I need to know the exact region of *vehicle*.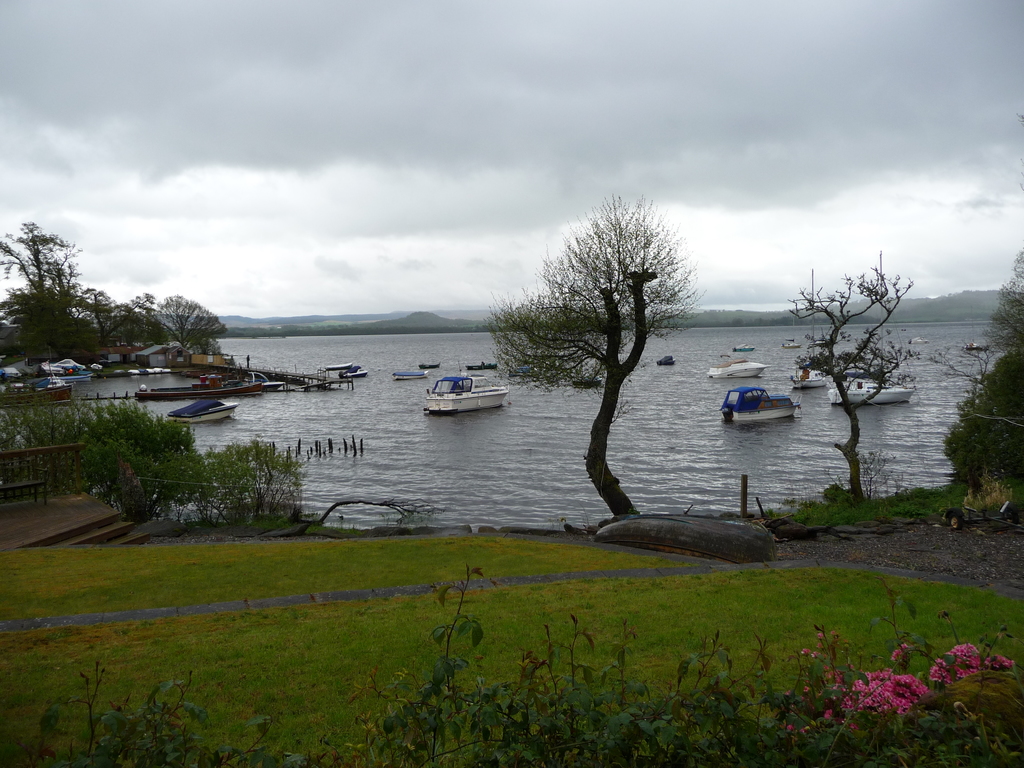
Region: <region>737, 342, 755, 353</region>.
